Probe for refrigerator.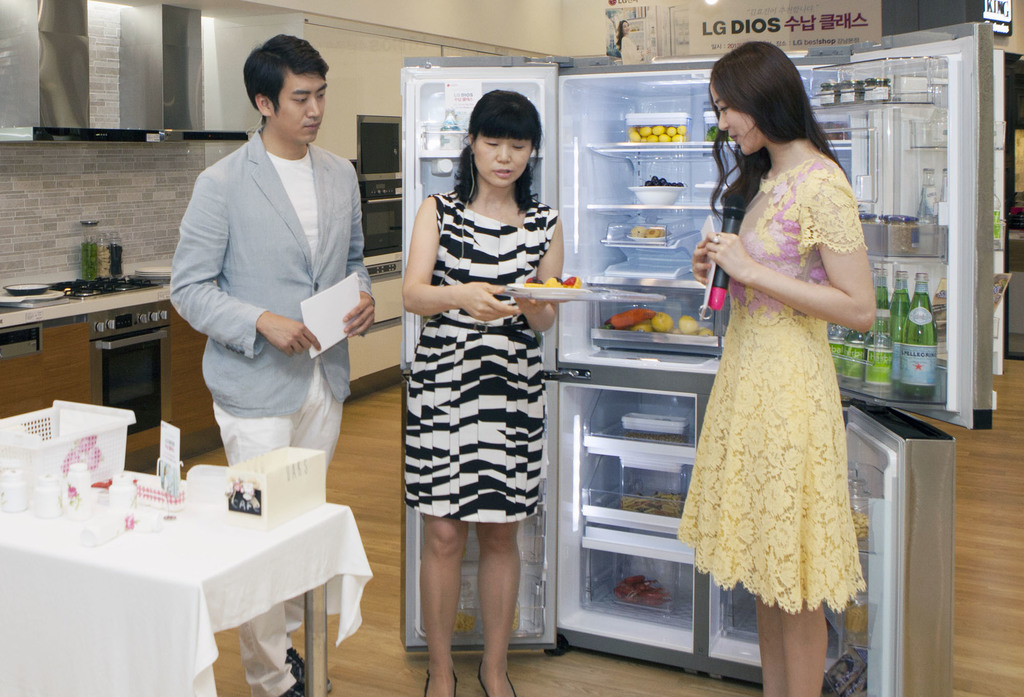
Probe result: x1=402, y1=58, x2=988, y2=695.
